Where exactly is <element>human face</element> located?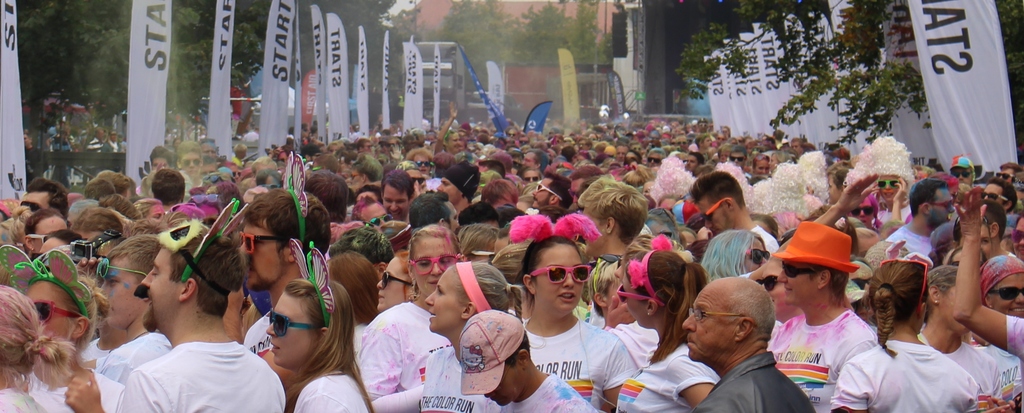
Its bounding box is x1=776 y1=257 x2=819 y2=306.
